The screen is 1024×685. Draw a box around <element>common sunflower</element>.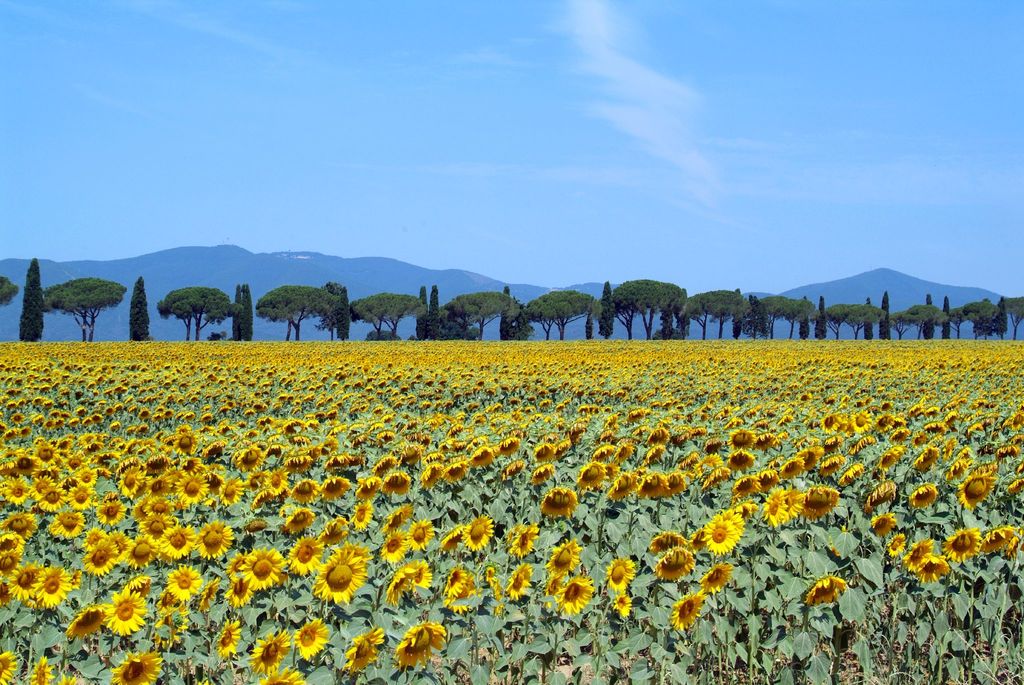
locate(981, 521, 1019, 556).
